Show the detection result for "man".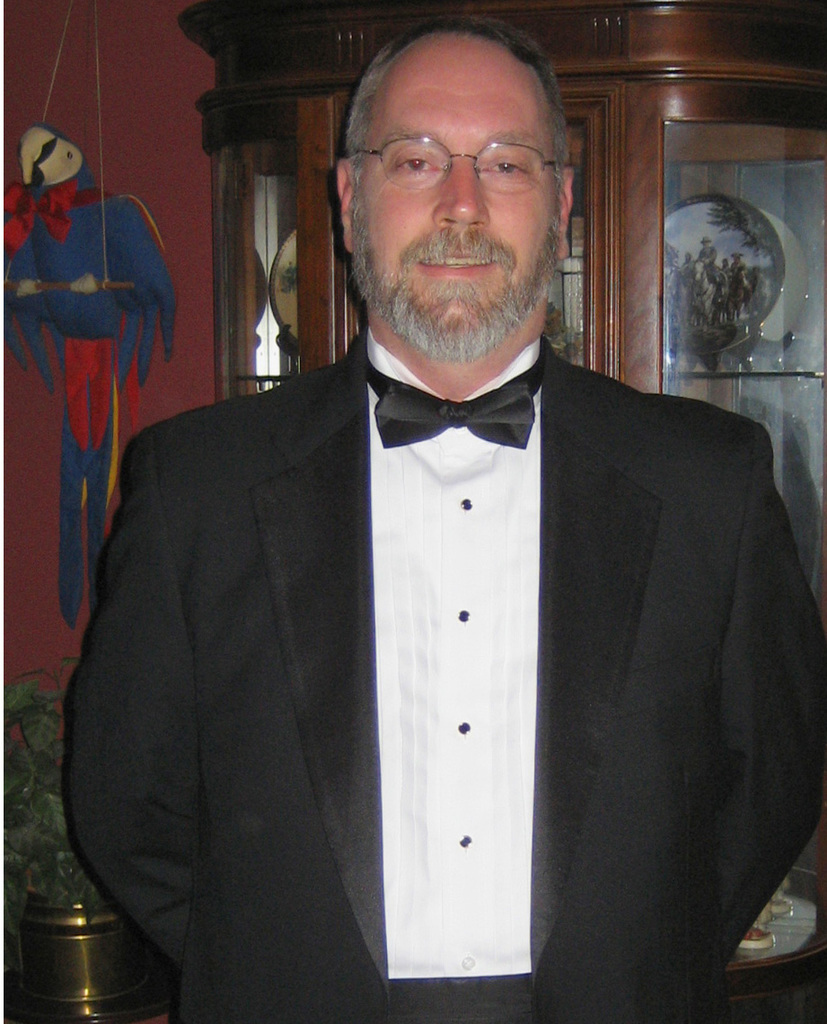
{"left": 53, "top": 48, "right": 810, "bottom": 980}.
